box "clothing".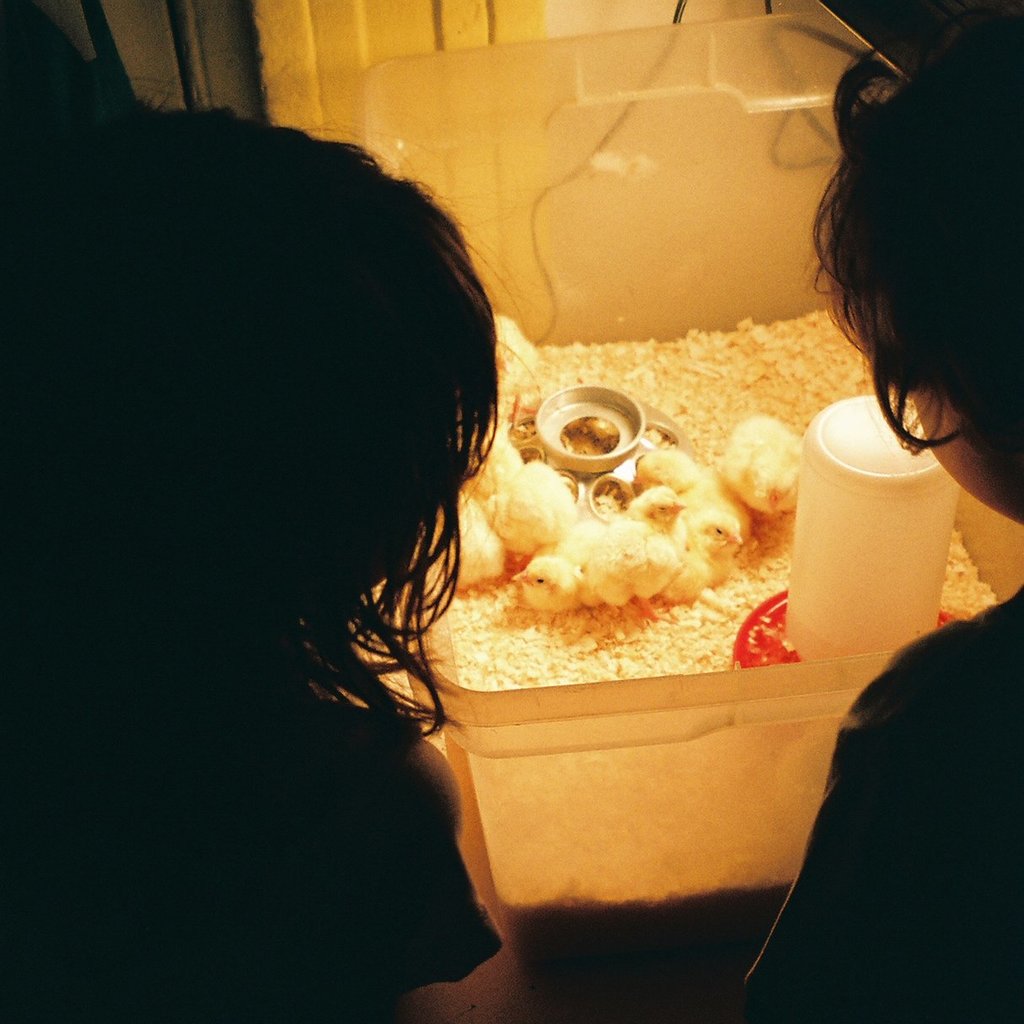
[x1=721, y1=541, x2=1023, y2=1008].
